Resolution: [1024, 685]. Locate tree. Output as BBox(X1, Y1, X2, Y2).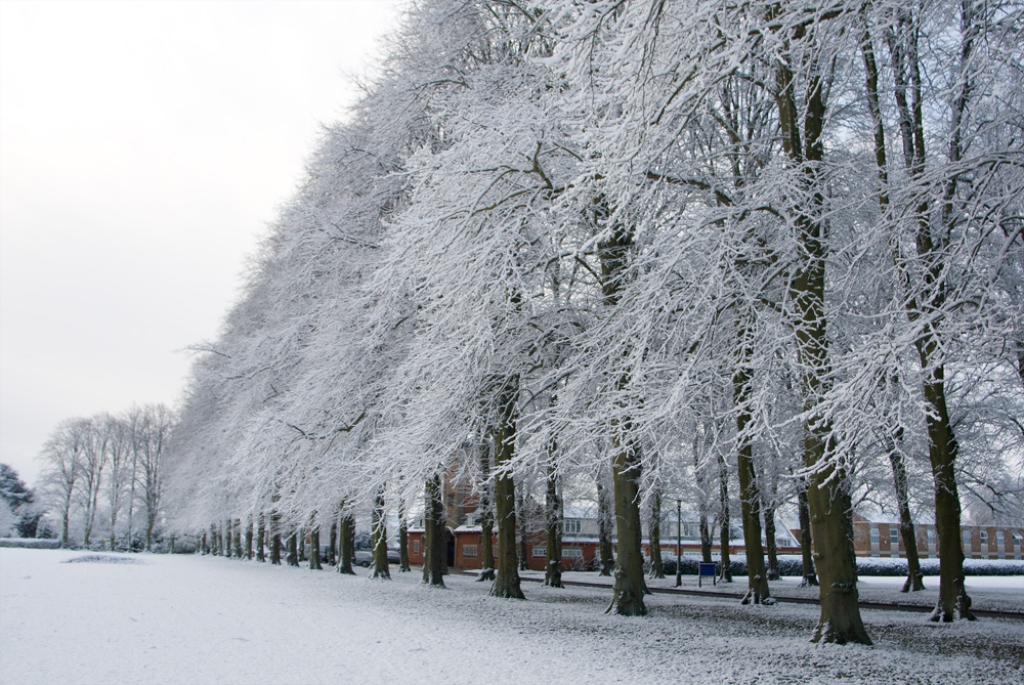
BBox(848, 0, 1023, 625).
